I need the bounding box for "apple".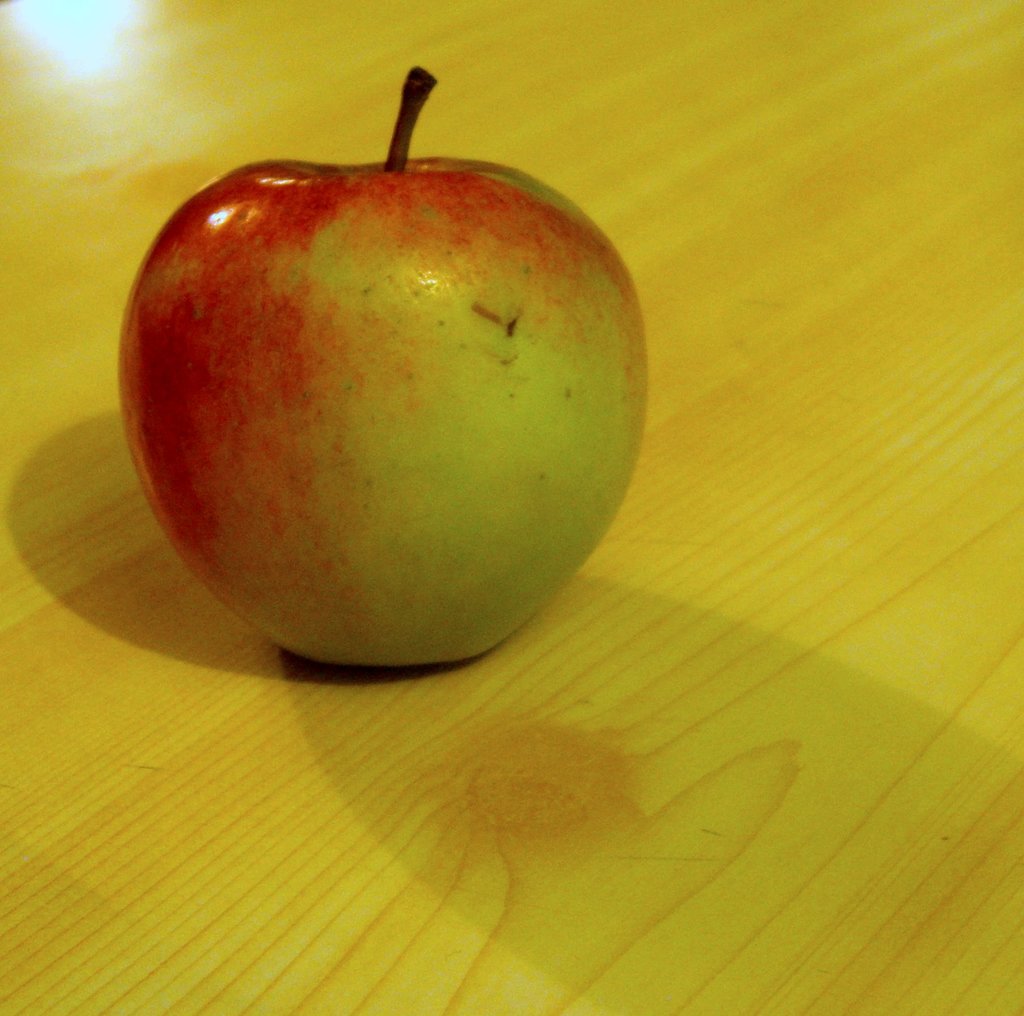
Here it is: 122:78:628:711.
